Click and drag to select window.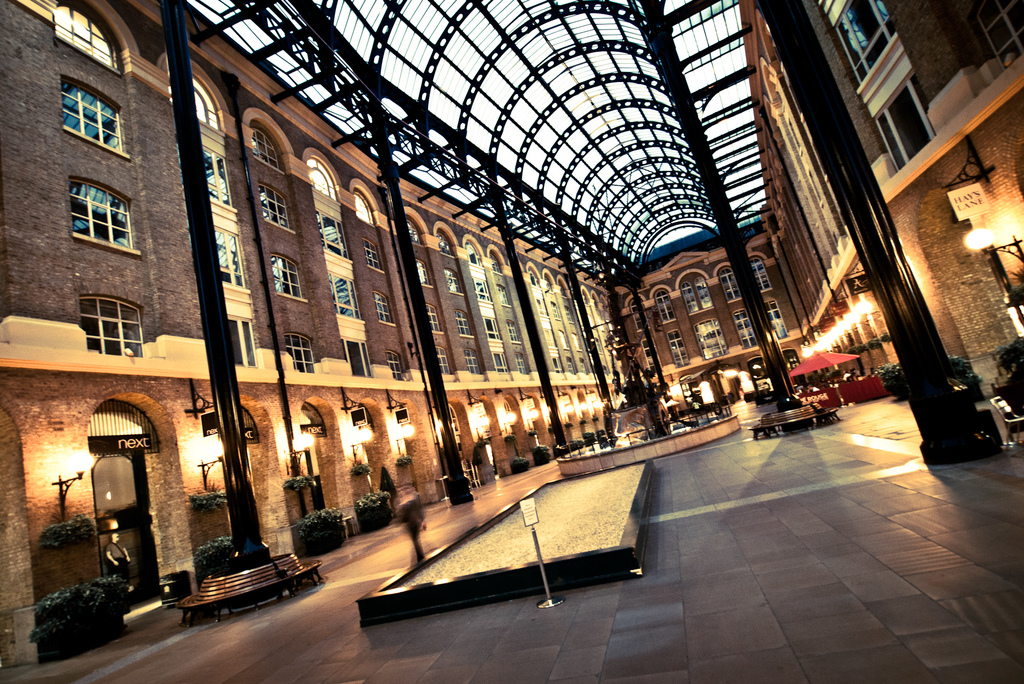
Selection: 76:294:141:362.
